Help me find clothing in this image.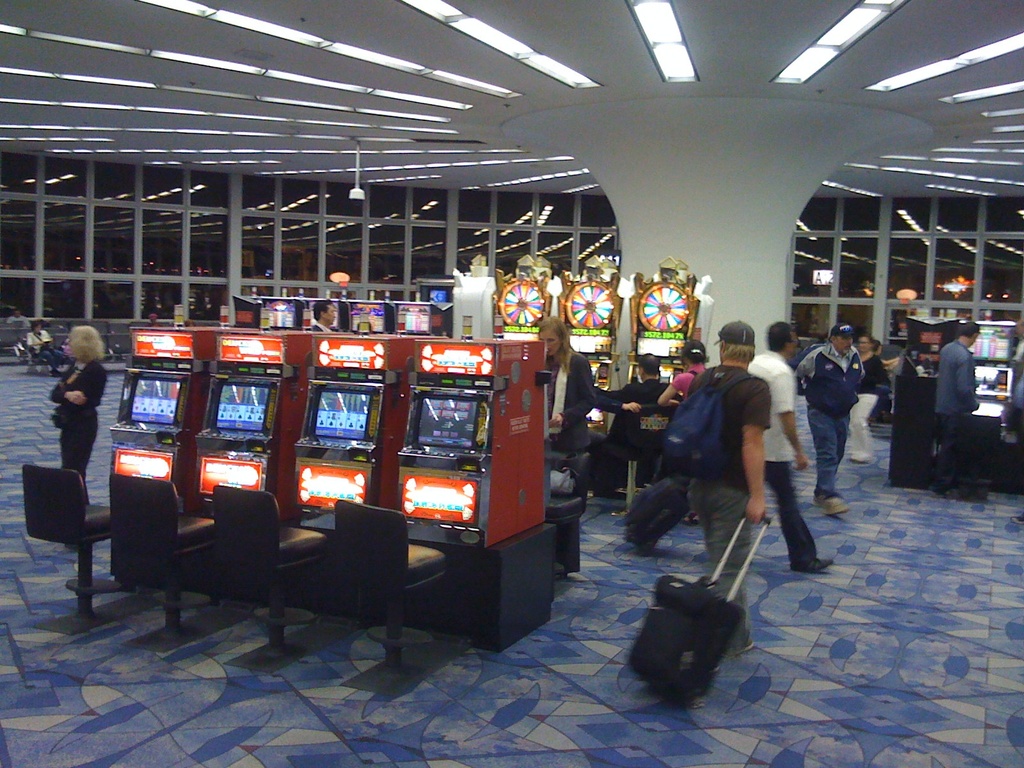
Found it: Rect(45, 352, 106, 481).
